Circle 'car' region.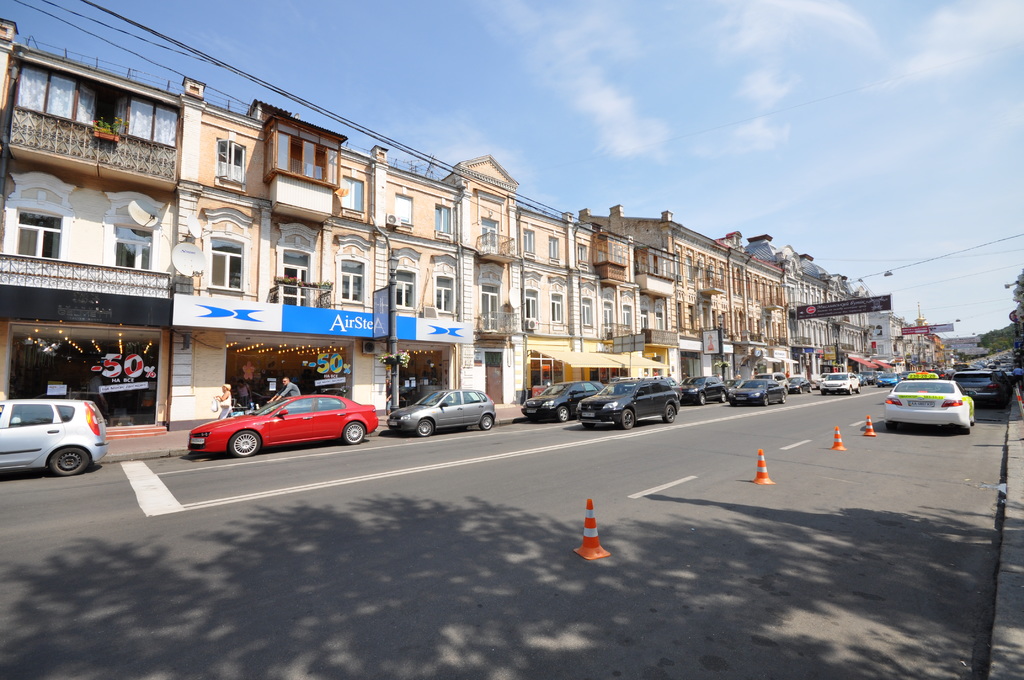
Region: <region>187, 393, 377, 460</region>.
